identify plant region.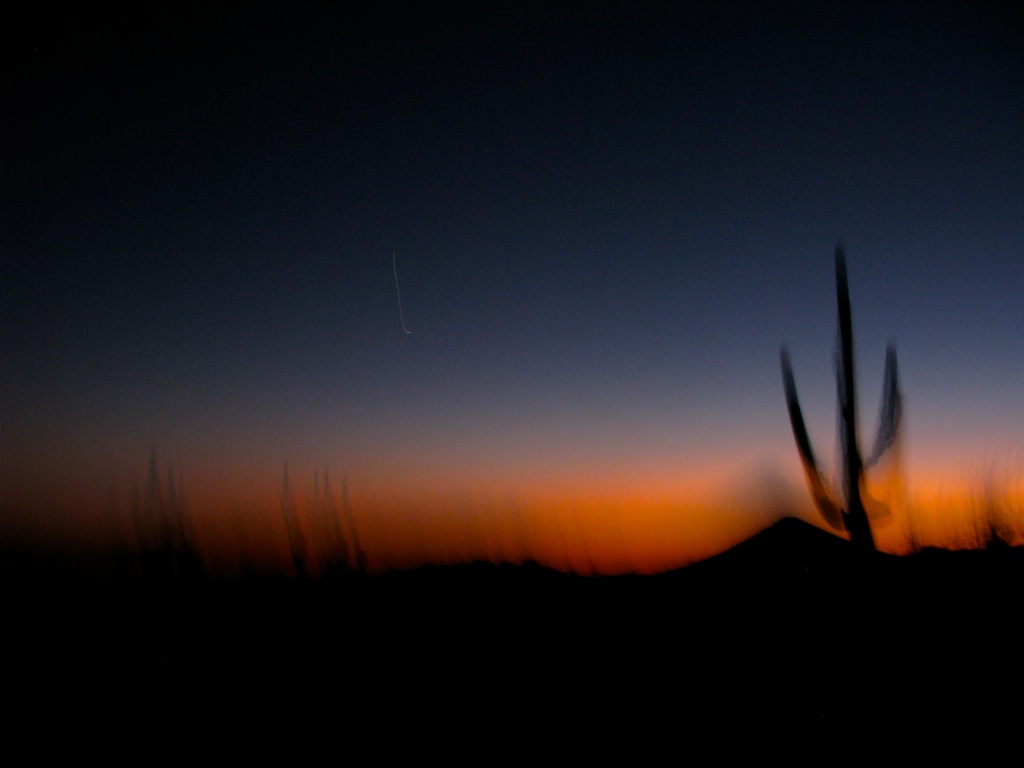
Region: l=275, t=460, r=376, b=575.
